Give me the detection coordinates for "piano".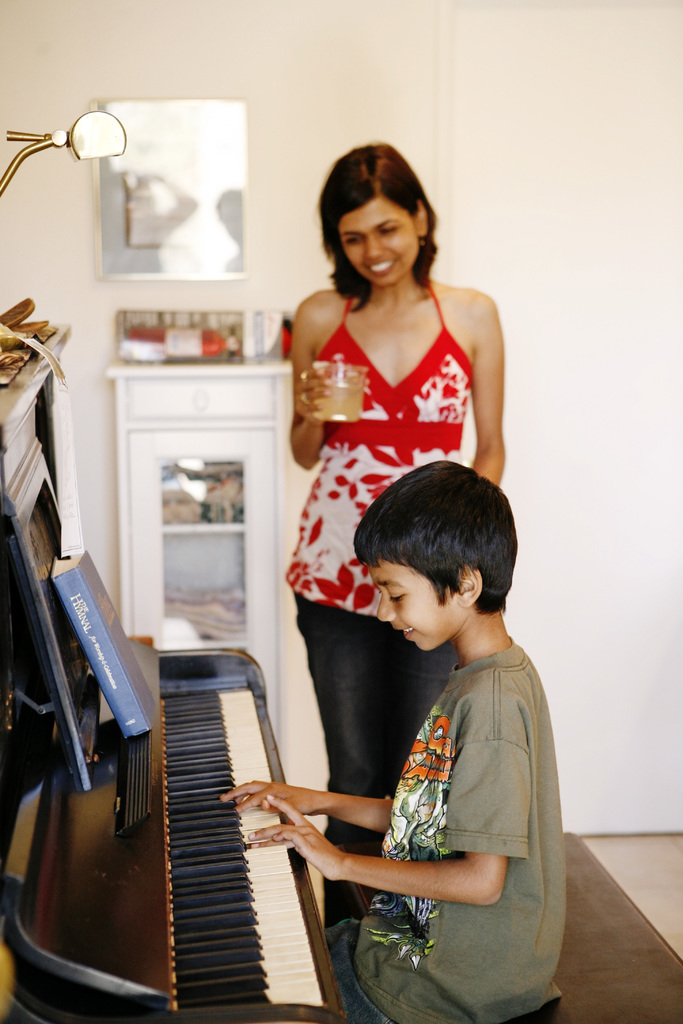
detection(0, 294, 354, 1023).
